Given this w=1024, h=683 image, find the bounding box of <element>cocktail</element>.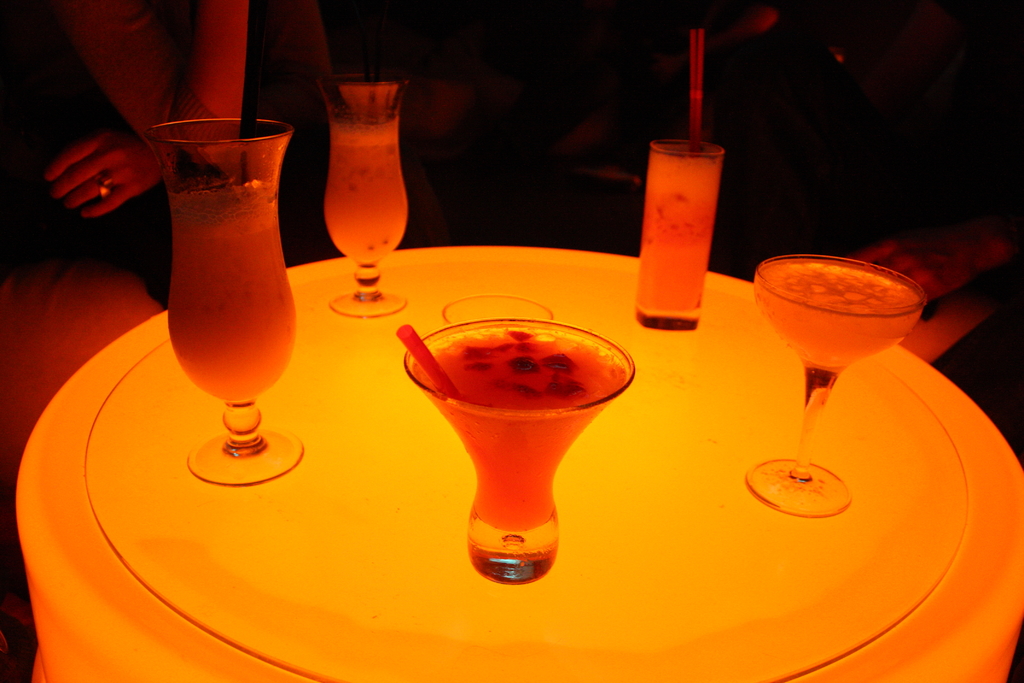
x1=629, y1=135, x2=723, y2=335.
